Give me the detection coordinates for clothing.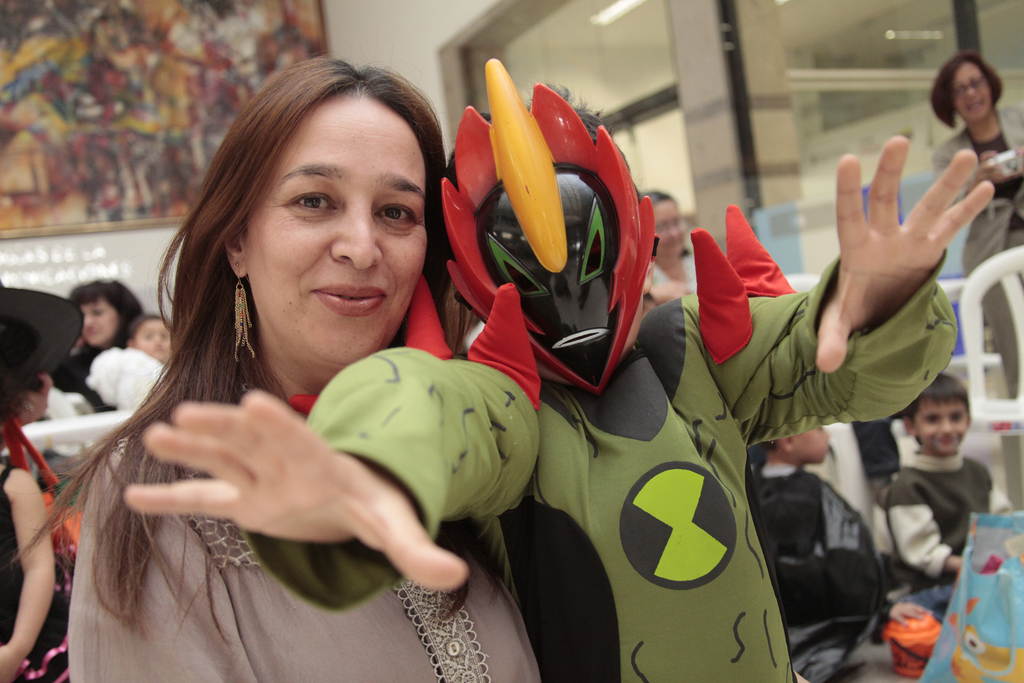
Rect(218, 276, 952, 682).
